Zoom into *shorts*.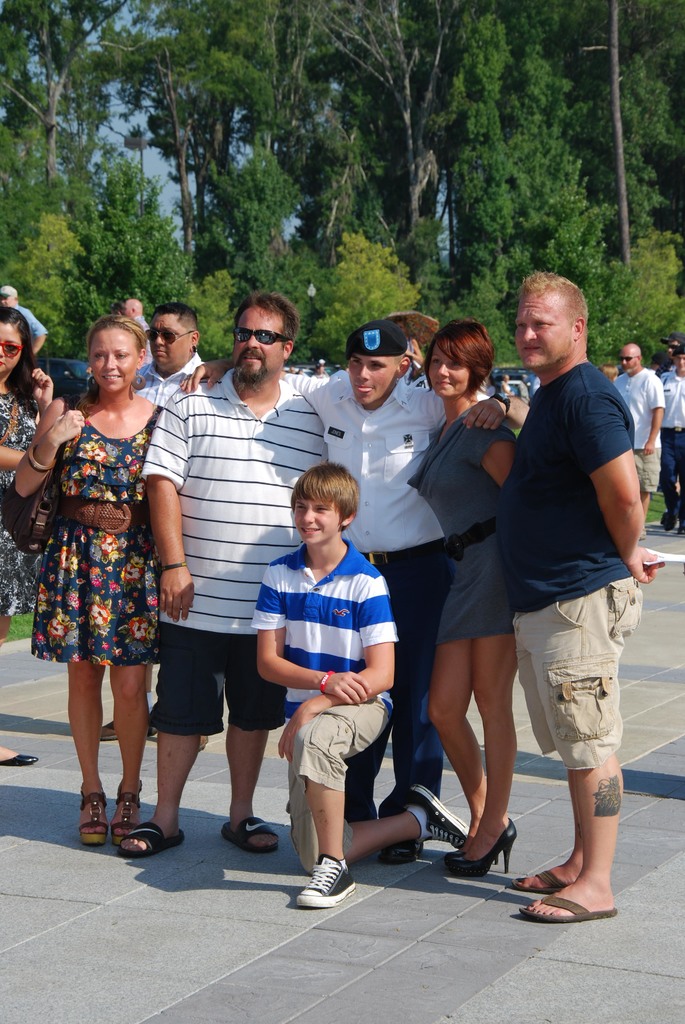
Zoom target: 281, 697, 391, 874.
